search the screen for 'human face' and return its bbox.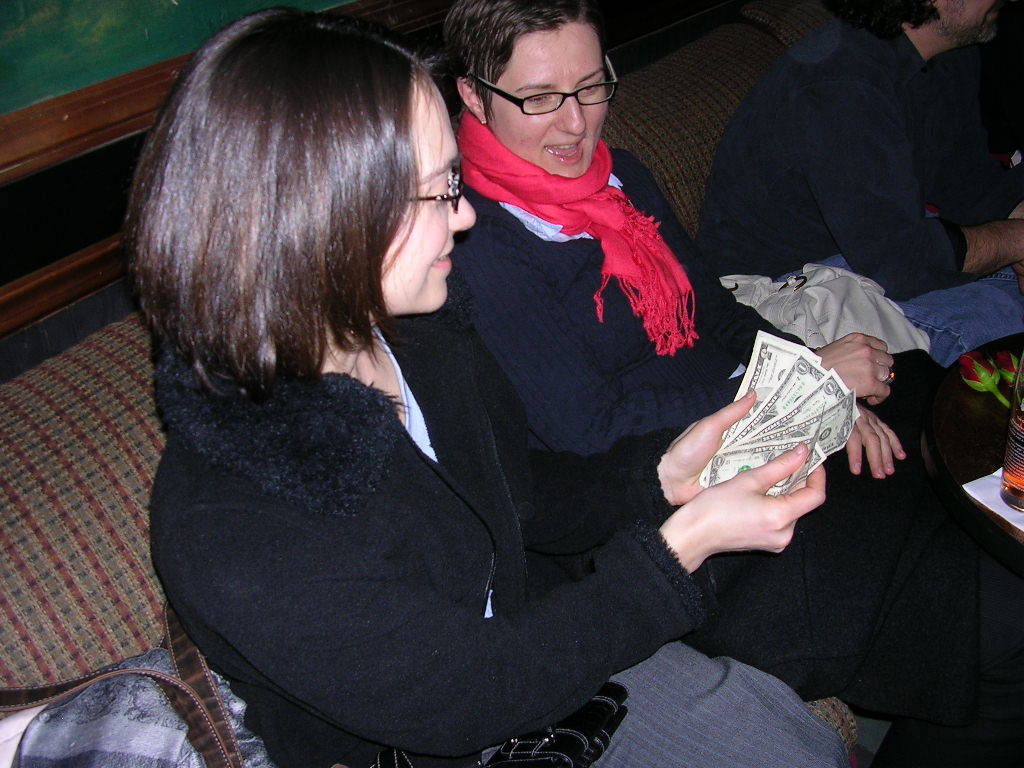
Found: box=[936, 0, 1007, 41].
